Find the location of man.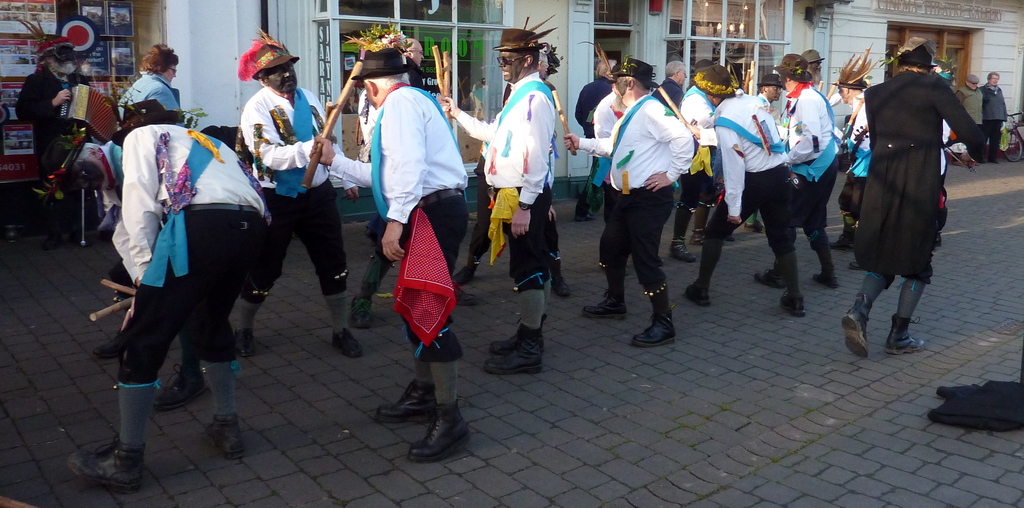
Location: (682,61,797,318).
